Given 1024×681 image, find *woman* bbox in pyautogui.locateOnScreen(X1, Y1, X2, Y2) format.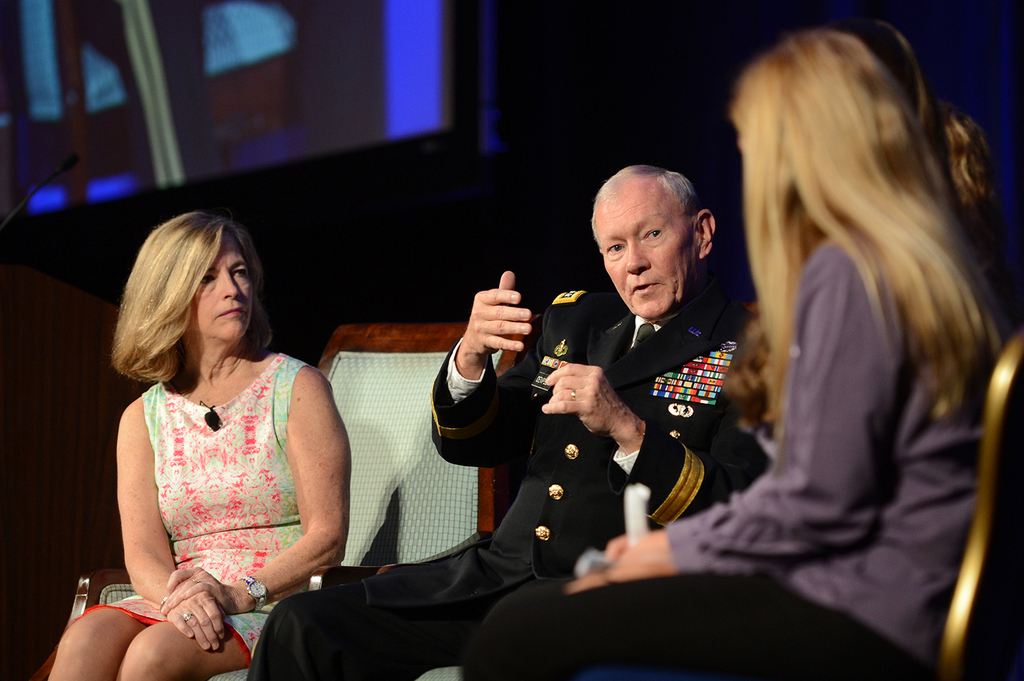
pyautogui.locateOnScreen(455, 33, 1012, 680).
